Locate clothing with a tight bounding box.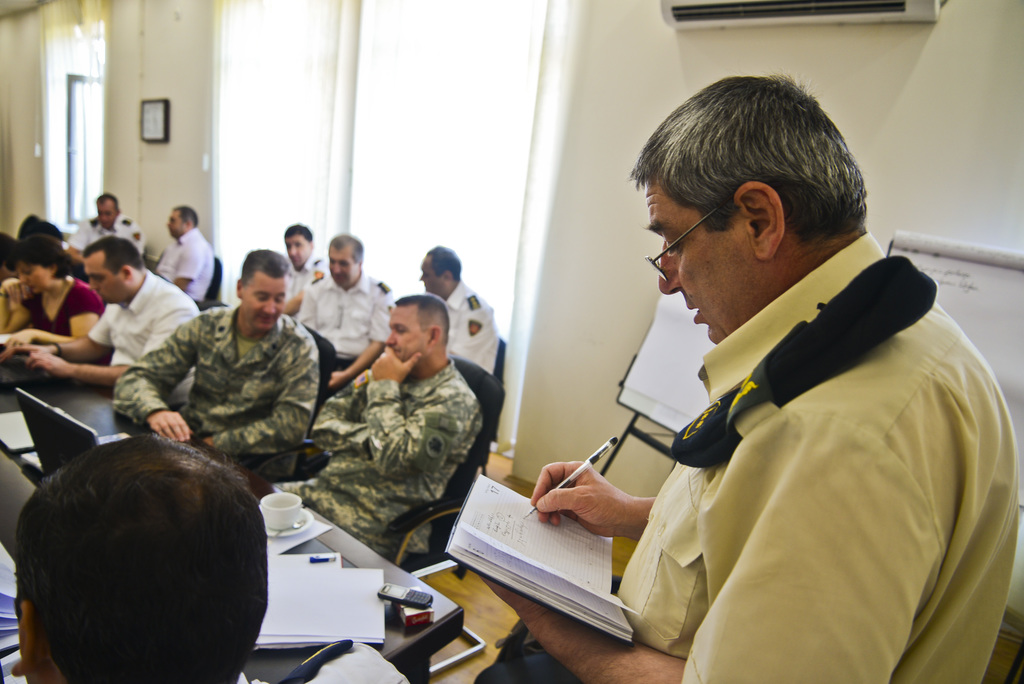
region(621, 231, 1020, 683).
